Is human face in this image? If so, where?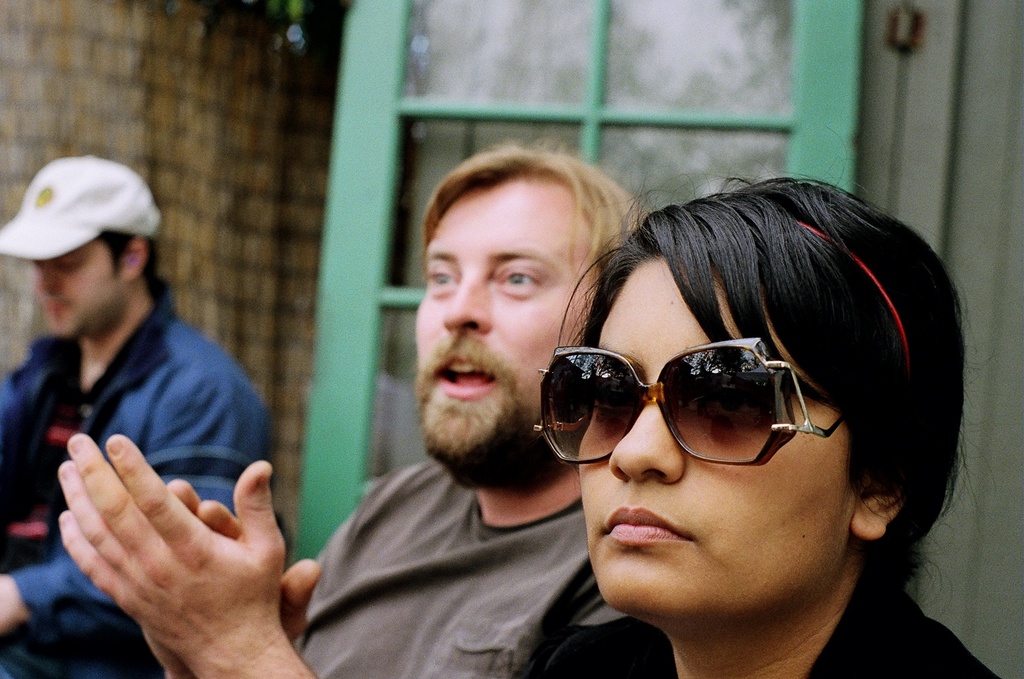
Yes, at <box>576,252,856,598</box>.
